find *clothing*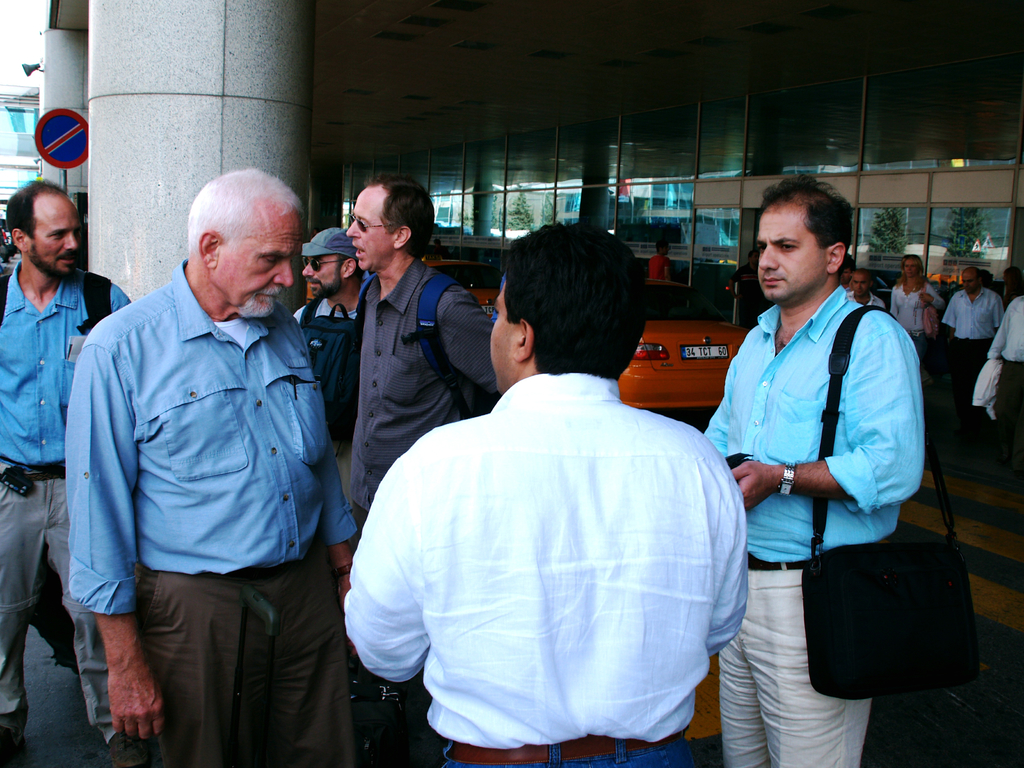
x1=287, y1=296, x2=360, y2=515
